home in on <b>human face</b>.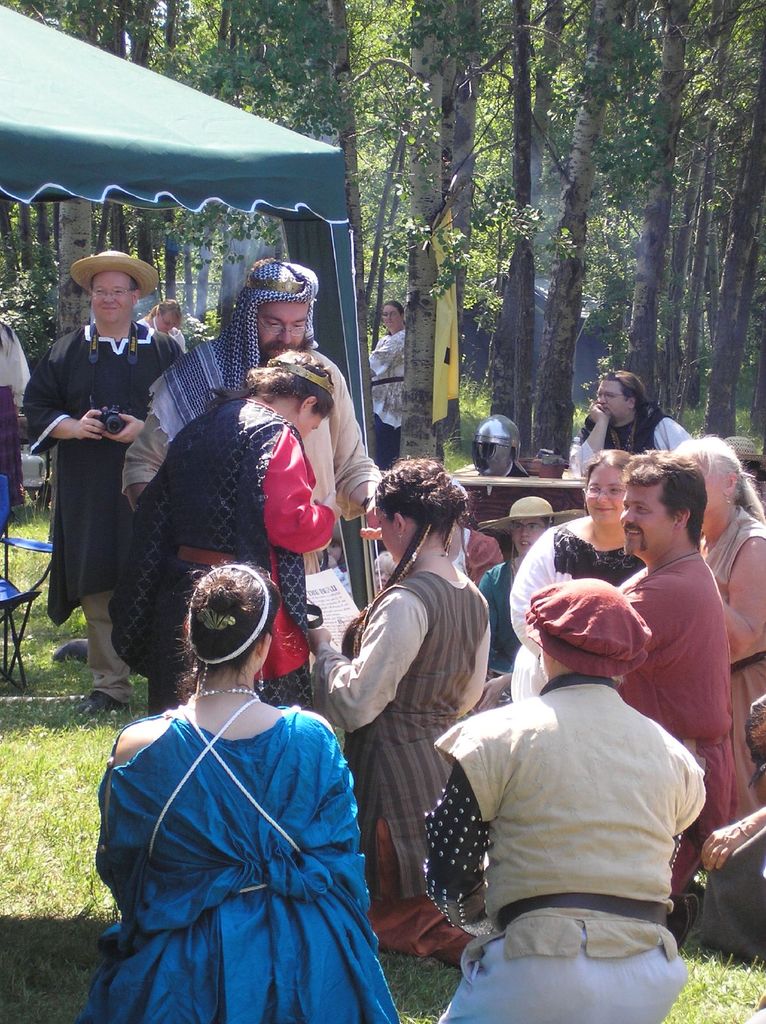
Homed in at (89, 273, 131, 325).
